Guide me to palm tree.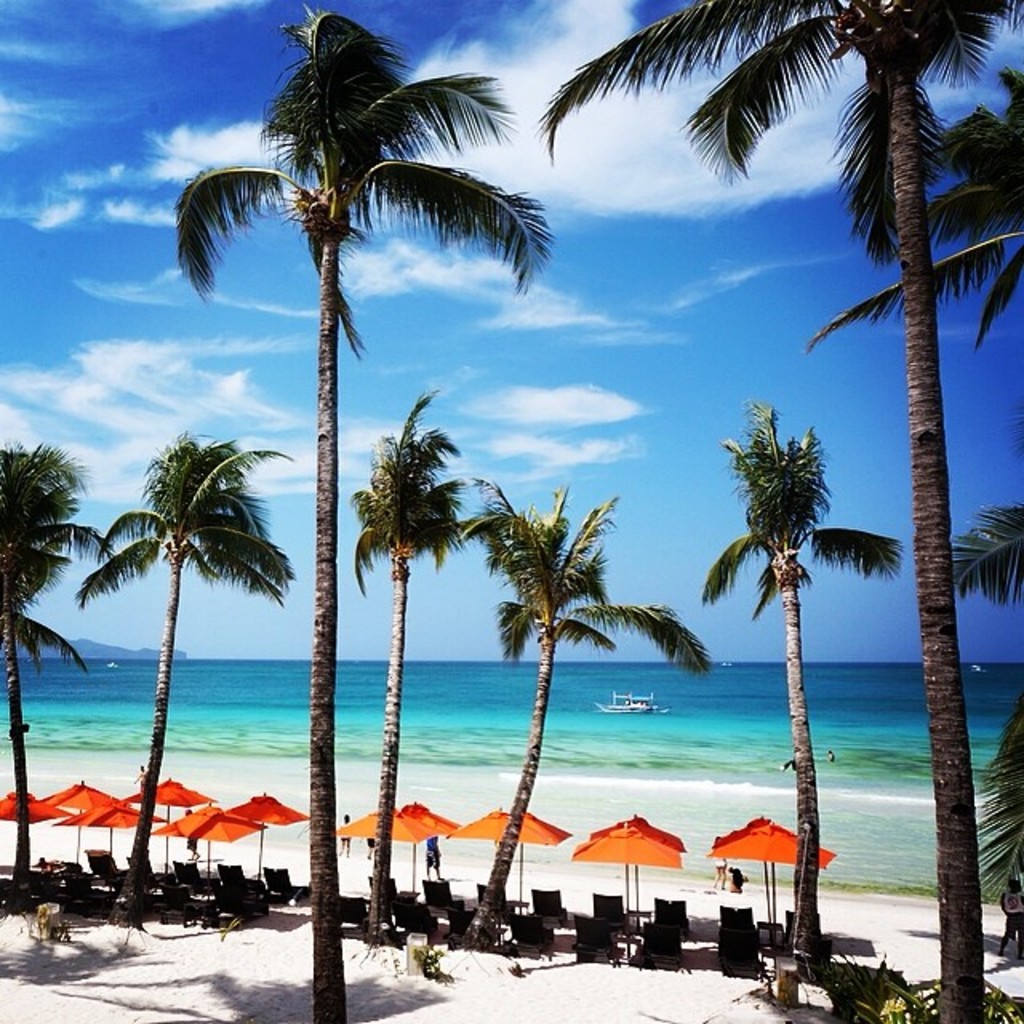
Guidance: [350,384,474,939].
